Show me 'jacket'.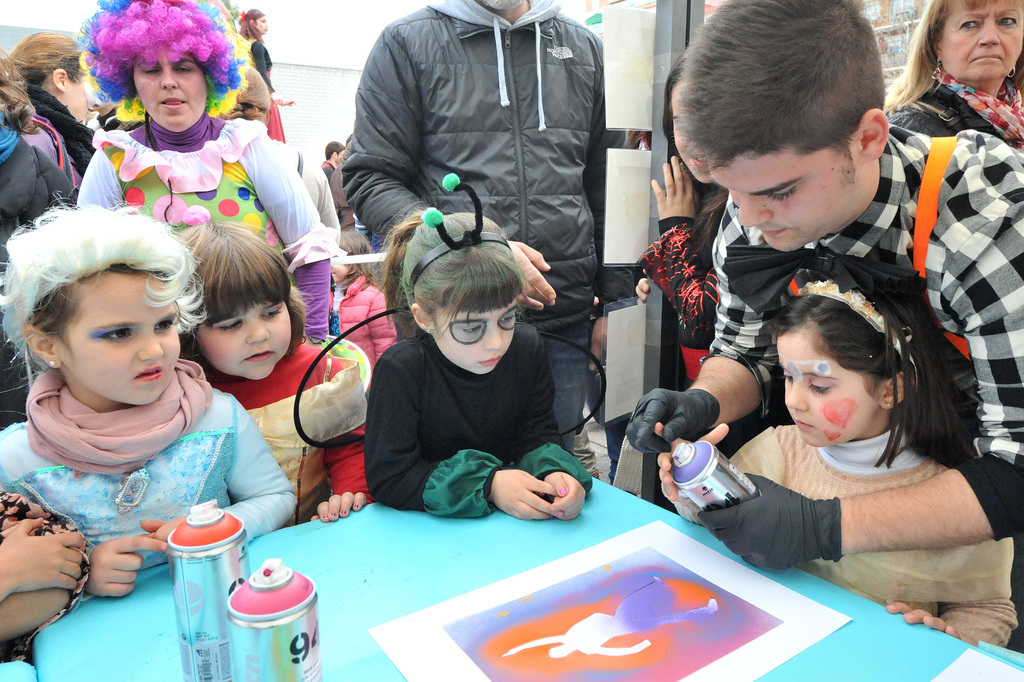
'jacket' is here: left=380, top=3, right=628, bottom=310.
